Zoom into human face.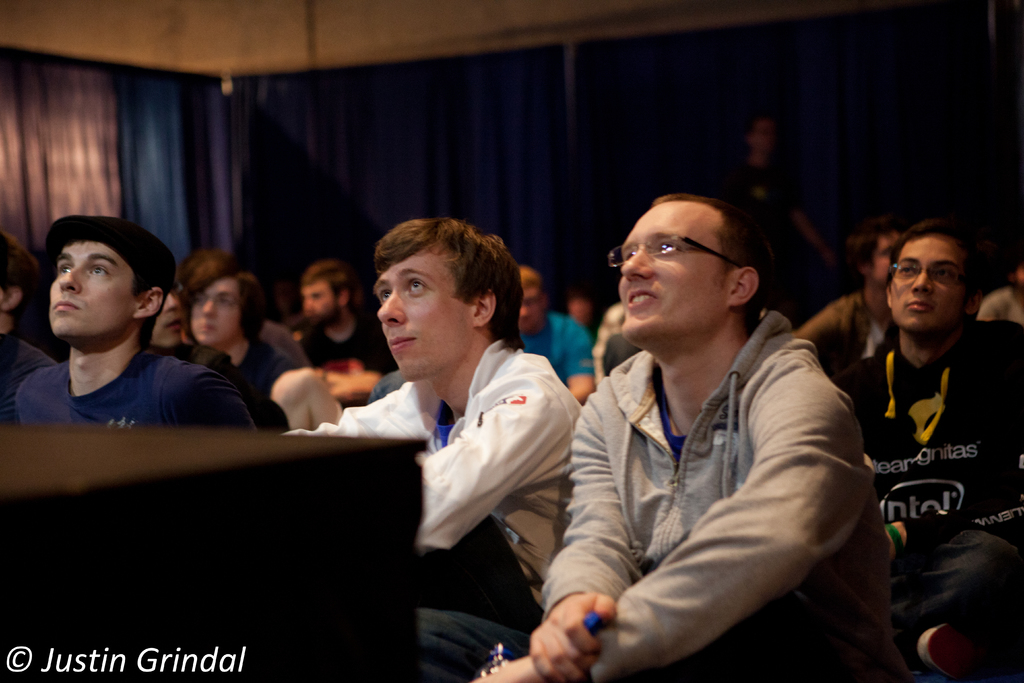
Zoom target: x1=45, y1=238, x2=144, y2=342.
